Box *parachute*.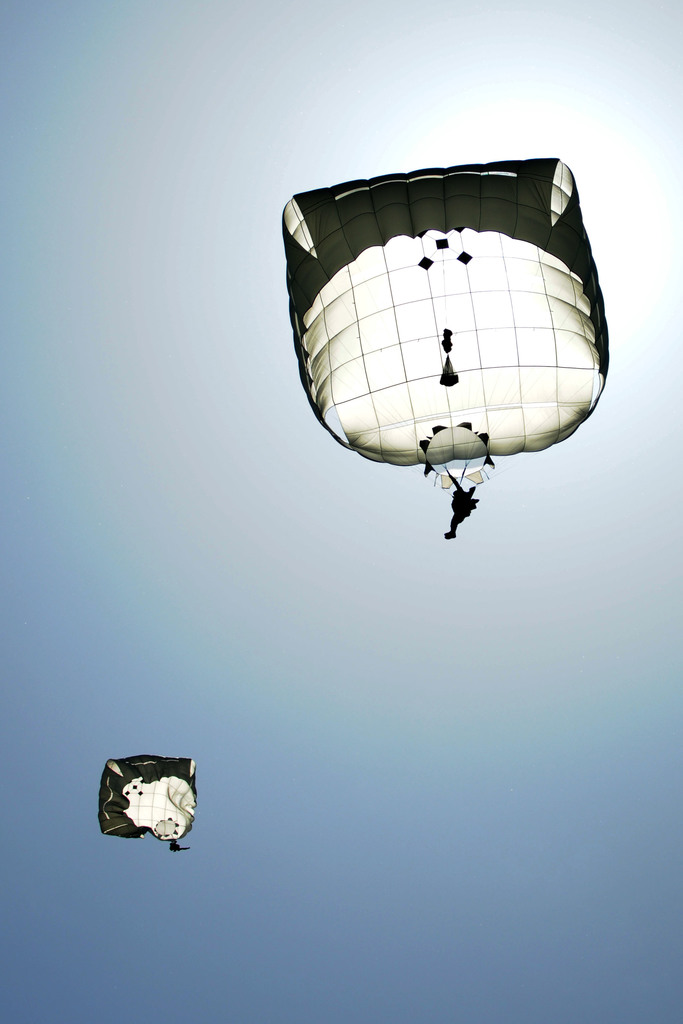
left=284, top=152, right=603, bottom=463.
